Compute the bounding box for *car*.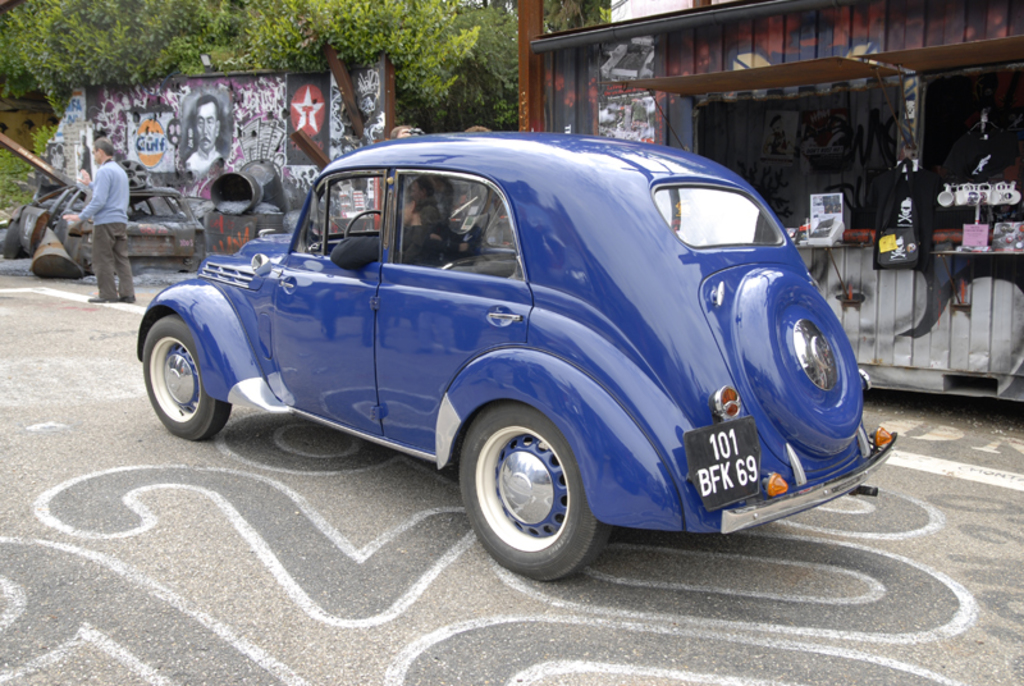
137, 129, 897, 584.
